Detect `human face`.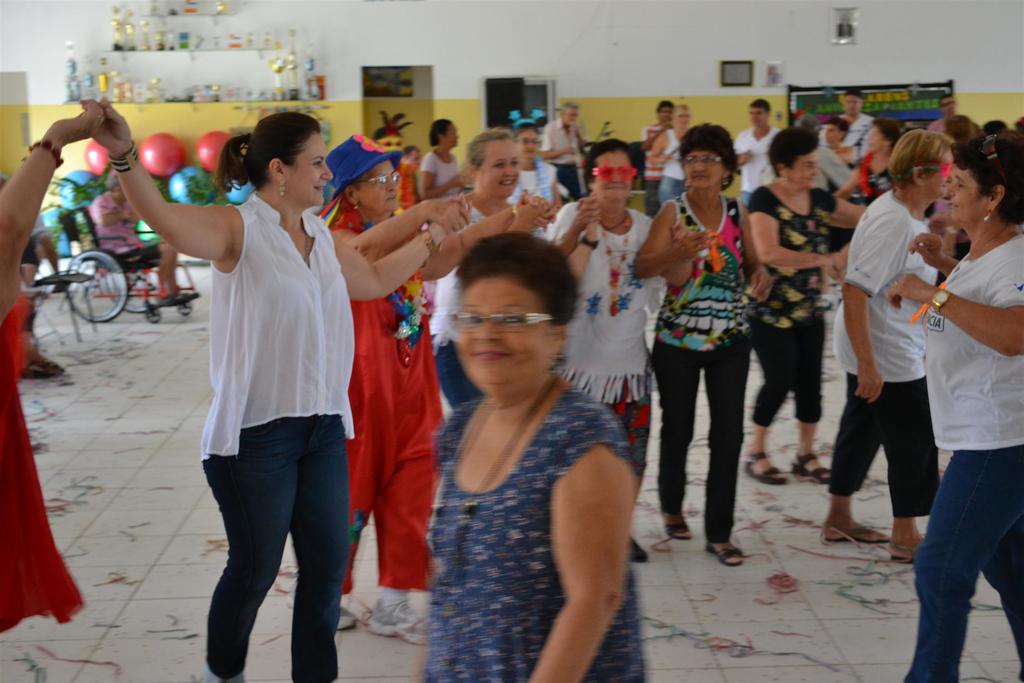
Detected at [x1=925, y1=147, x2=952, y2=195].
